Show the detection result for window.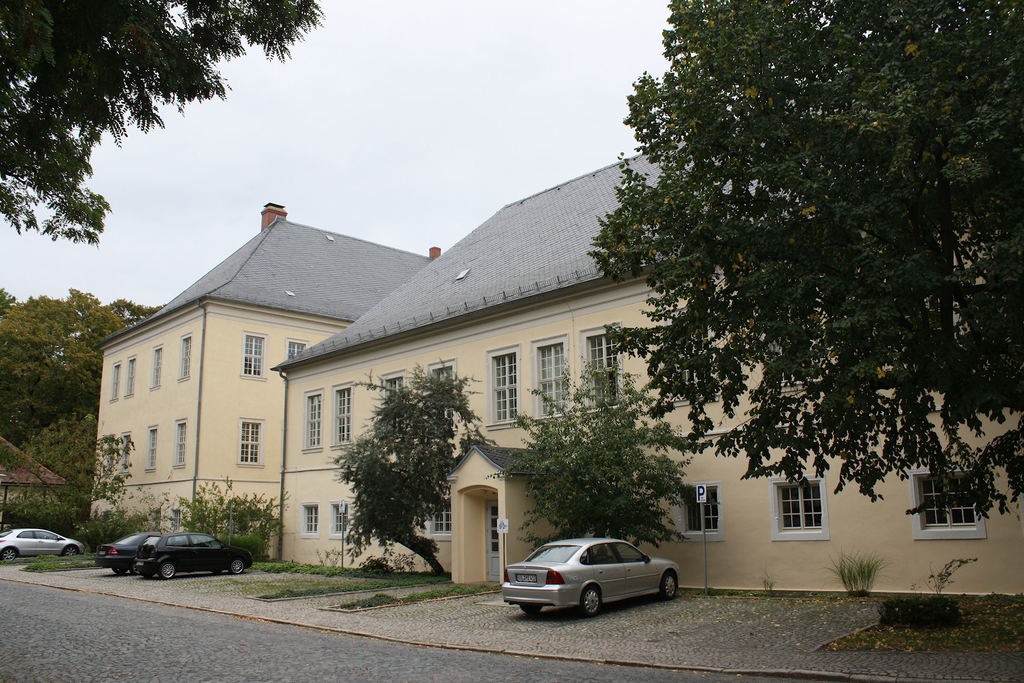
769, 473, 829, 538.
